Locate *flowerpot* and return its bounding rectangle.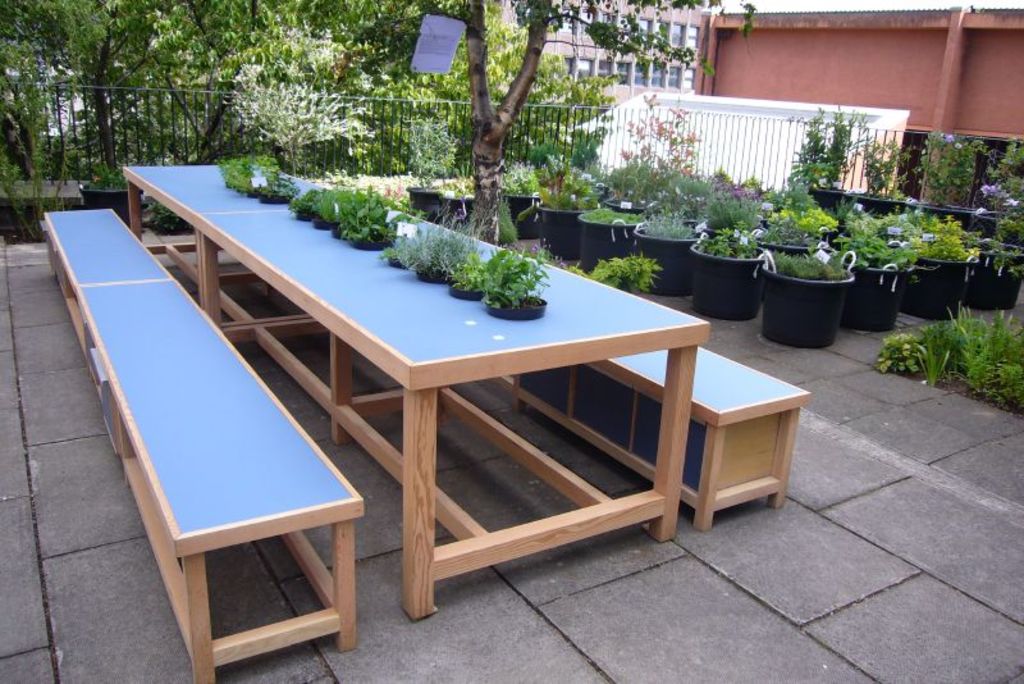
pyautogui.locateOnScreen(500, 195, 539, 241).
